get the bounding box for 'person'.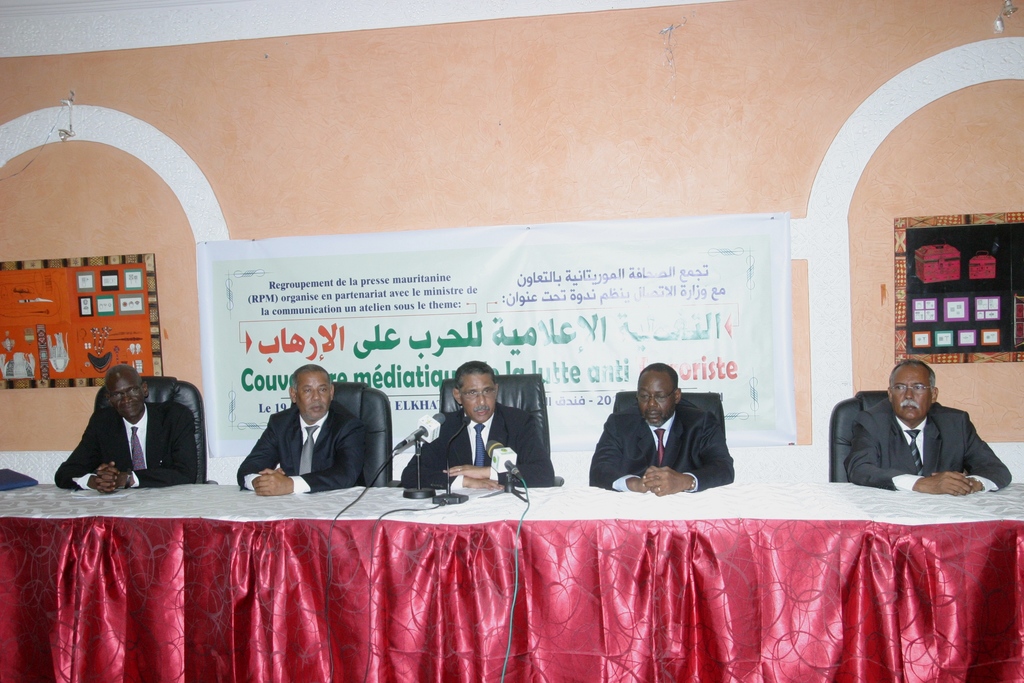
left=234, top=363, right=374, bottom=502.
